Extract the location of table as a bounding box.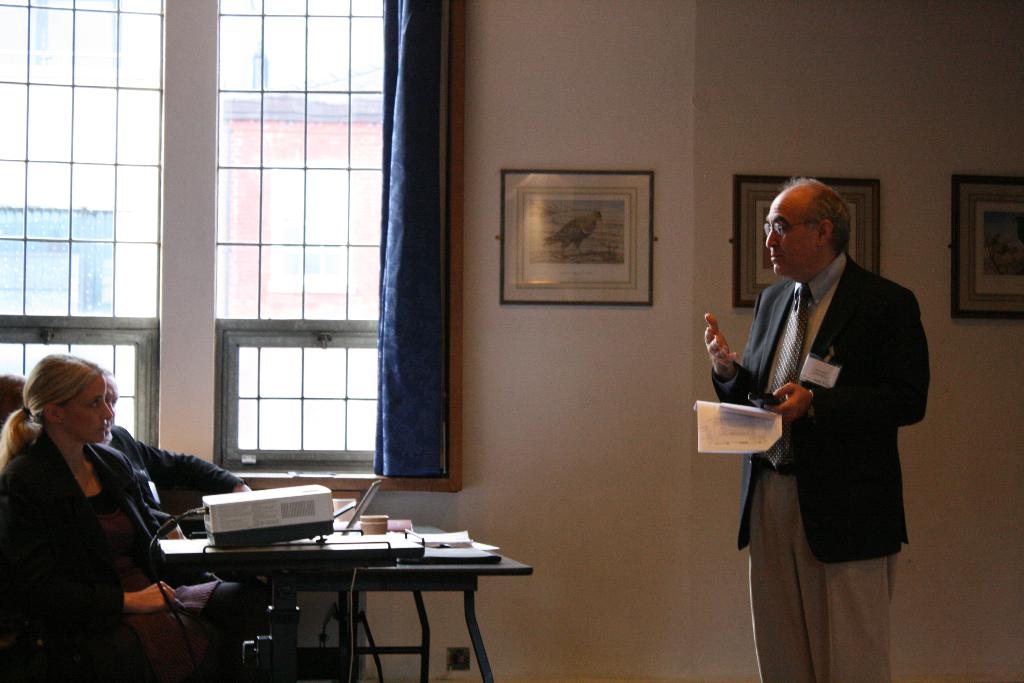
x1=157 y1=521 x2=532 y2=682.
